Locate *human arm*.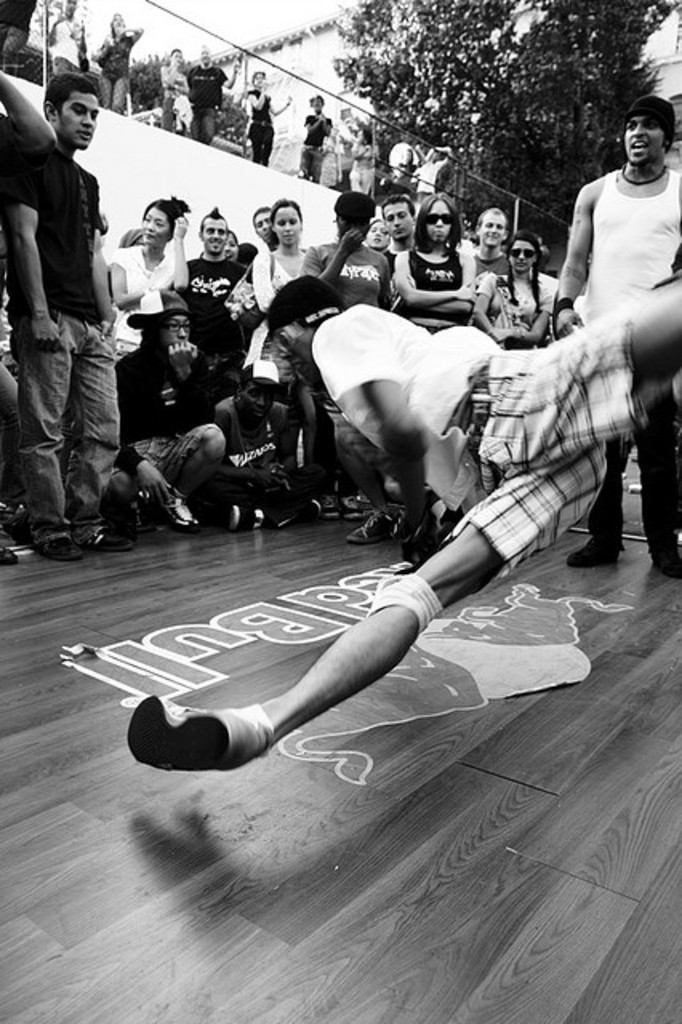
Bounding box: (left=504, top=277, right=560, bottom=352).
